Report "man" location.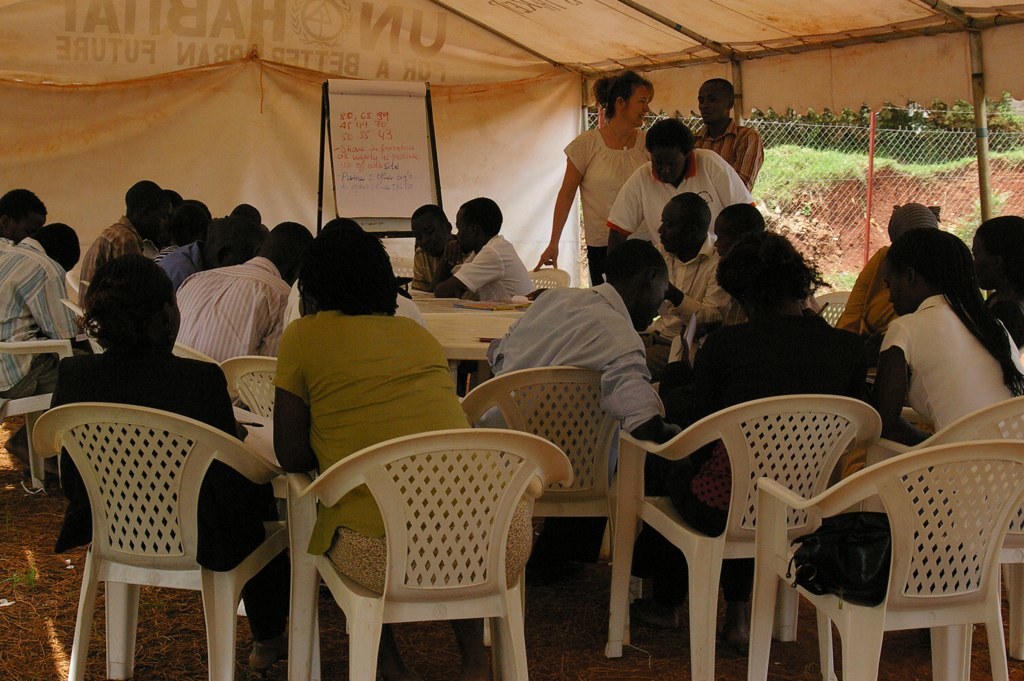
Report: [x1=630, y1=191, x2=738, y2=379].
